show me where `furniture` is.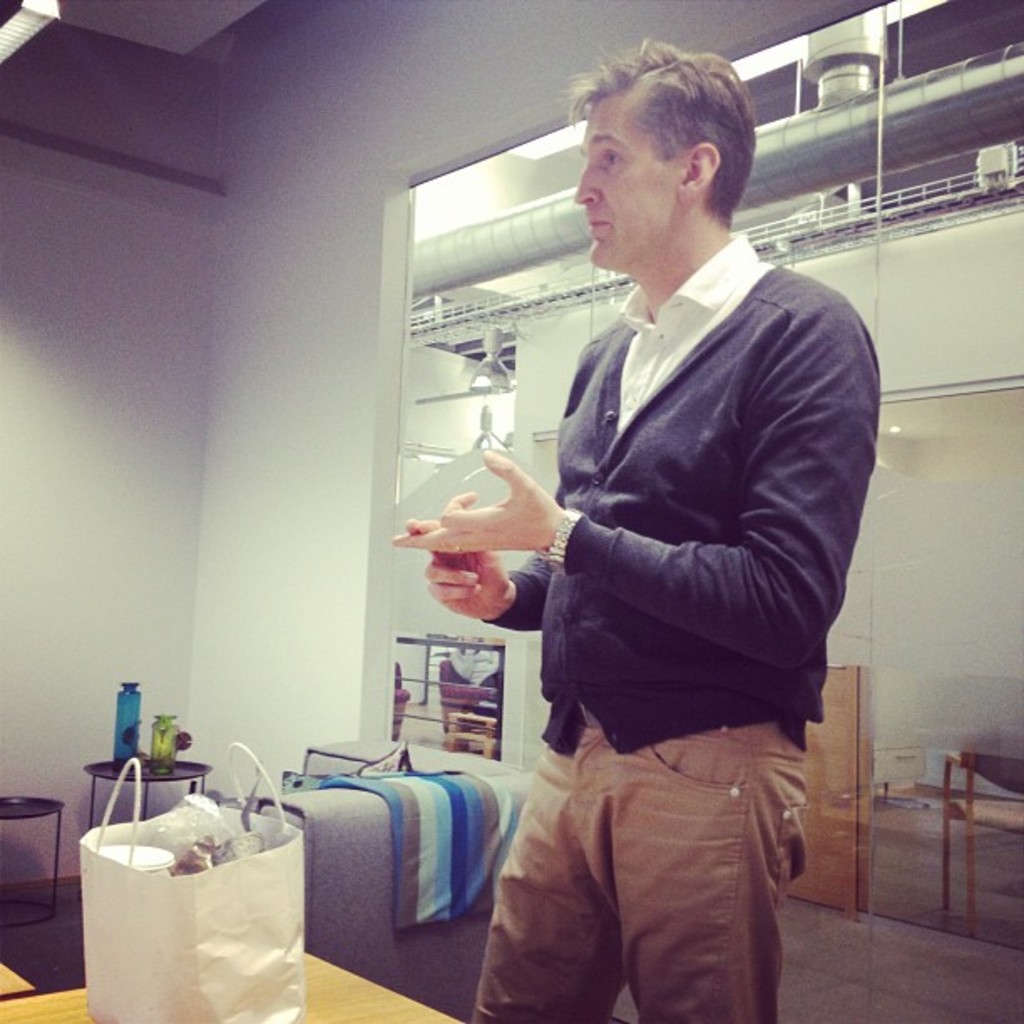
`furniture` is at 89/758/211/827.
